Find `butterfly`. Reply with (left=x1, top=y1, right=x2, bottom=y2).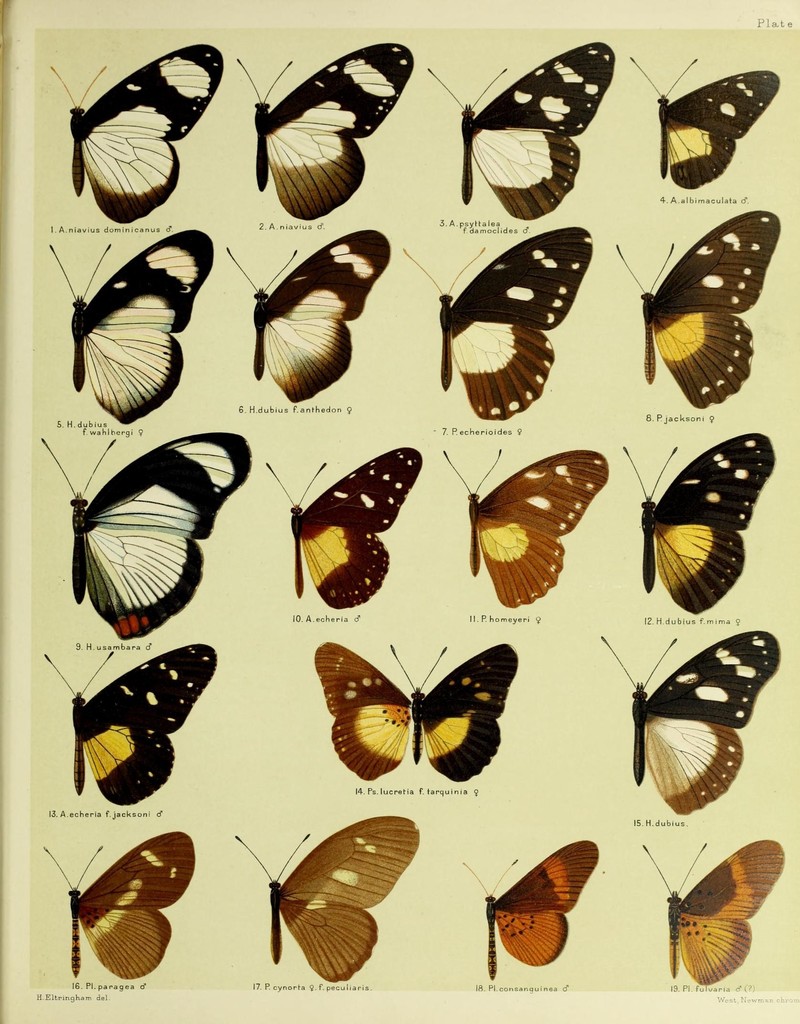
(left=642, top=835, right=789, bottom=986).
